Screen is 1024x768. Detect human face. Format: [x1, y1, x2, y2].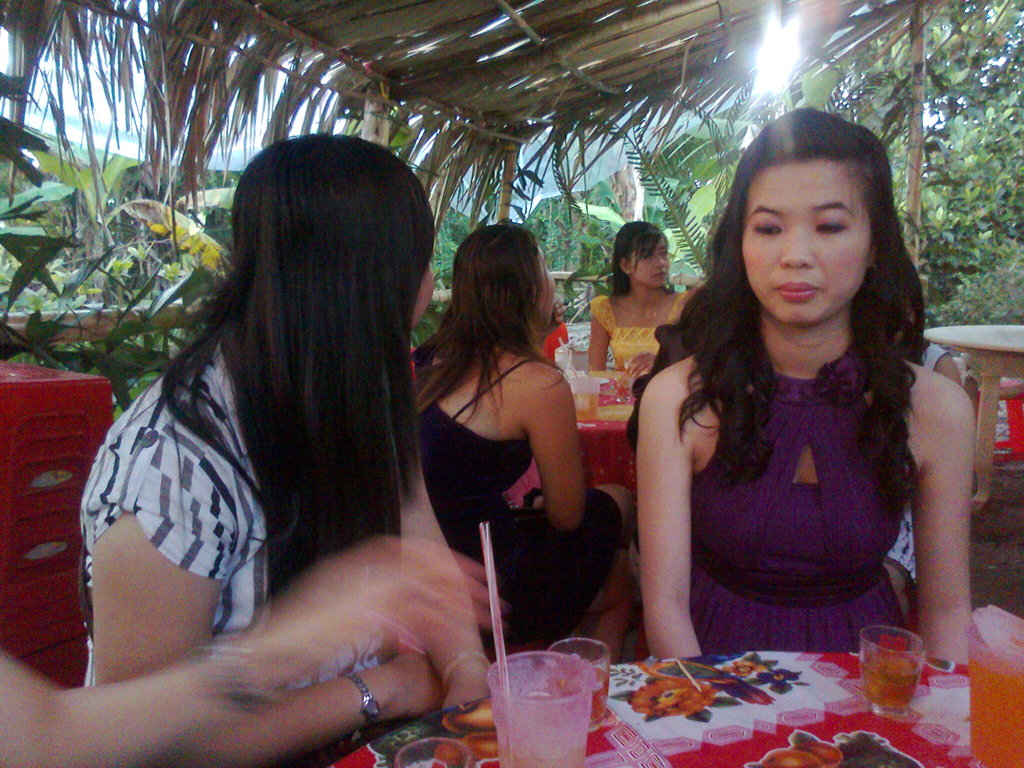
[632, 239, 669, 287].
